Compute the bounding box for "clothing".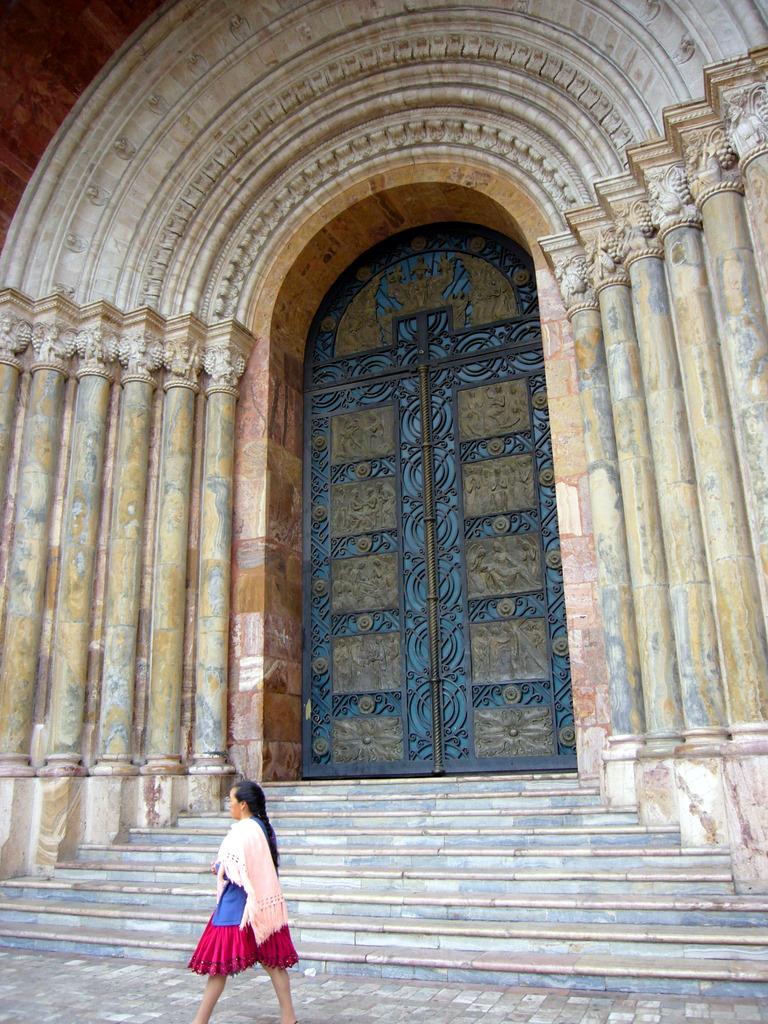
BBox(184, 792, 307, 984).
